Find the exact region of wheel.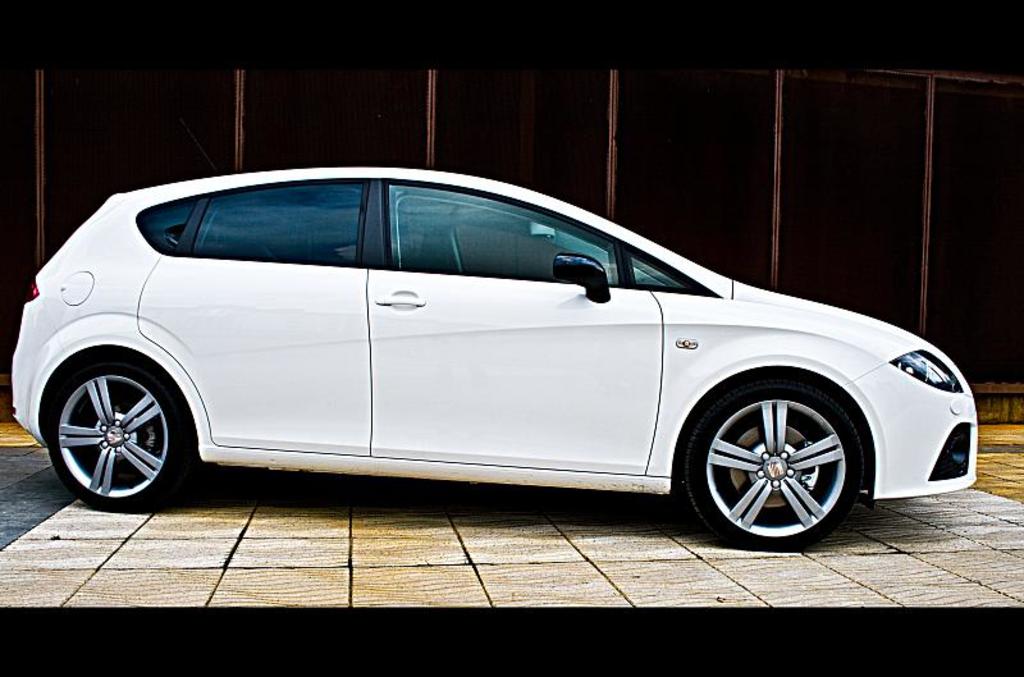
Exact region: {"x1": 42, "y1": 353, "x2": 168, "y2": 500}.
